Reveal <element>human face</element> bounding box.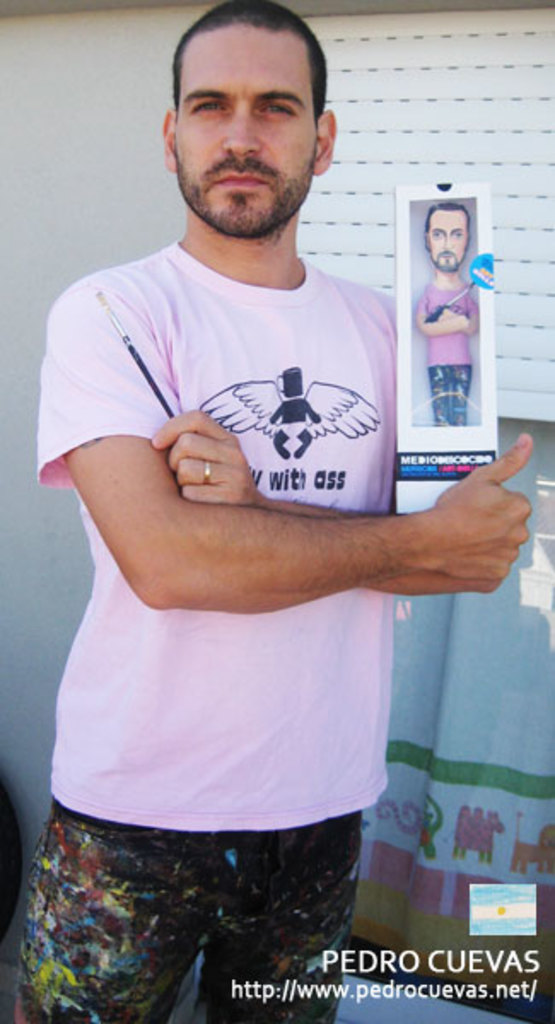
Revealed: l=171, t=26, r=319, b=241.
